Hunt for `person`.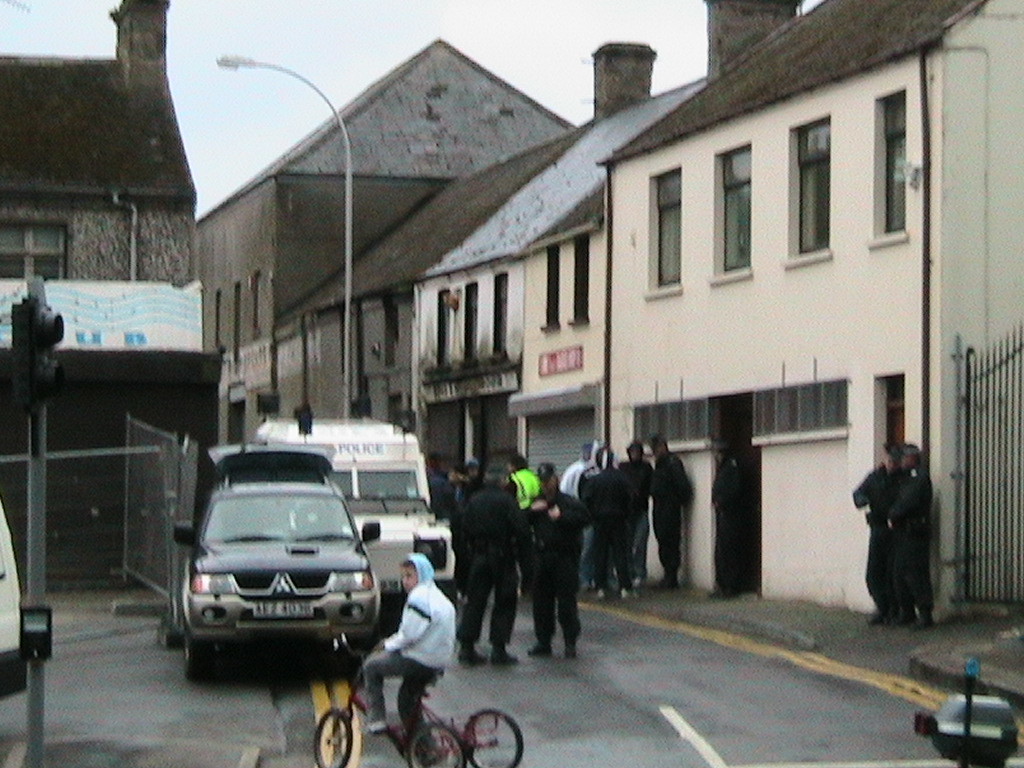
Hunted down at Rect(364, 559, 456, 752).
